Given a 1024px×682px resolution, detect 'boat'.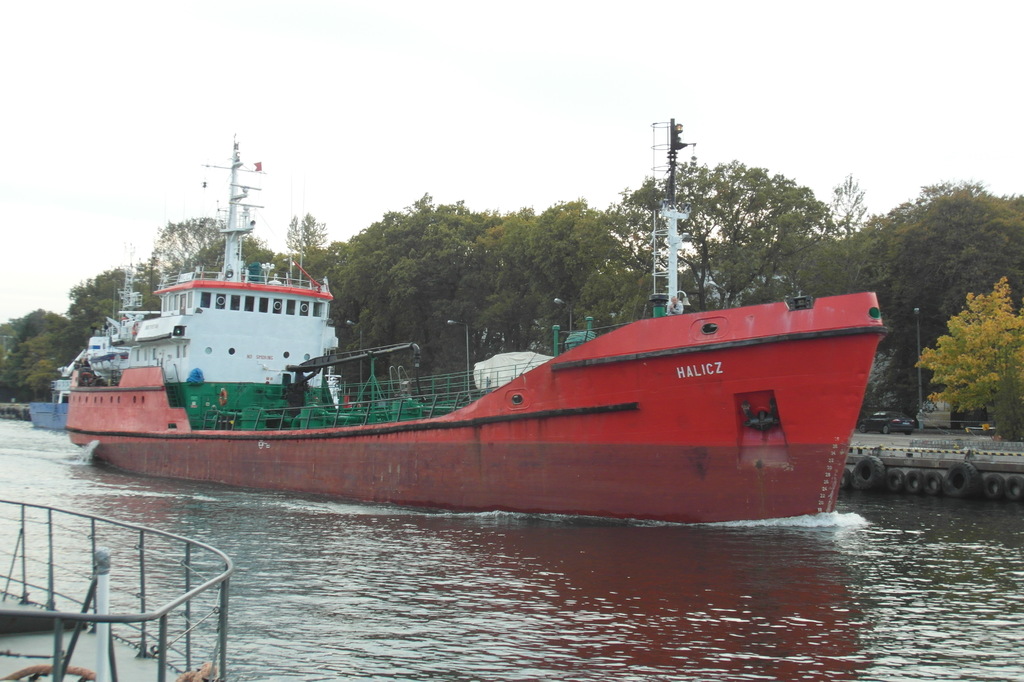
rect(0, 494, 236, 681).
